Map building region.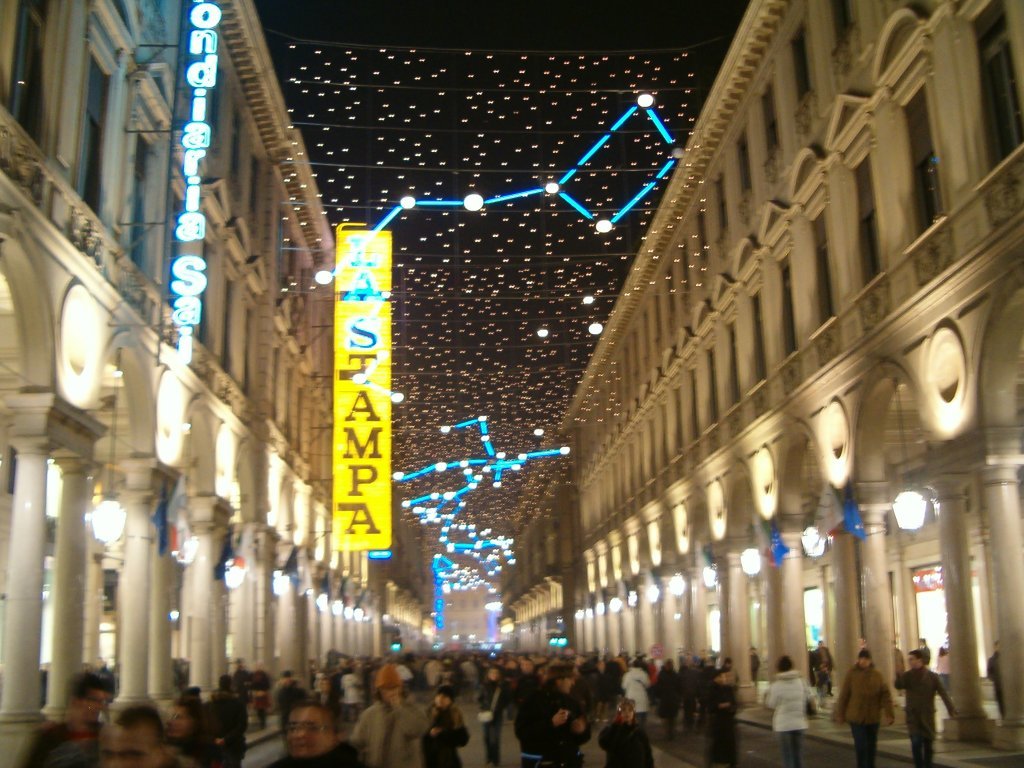
Mapped to [x1=494, y1=0, x2=1023, y2=767].
